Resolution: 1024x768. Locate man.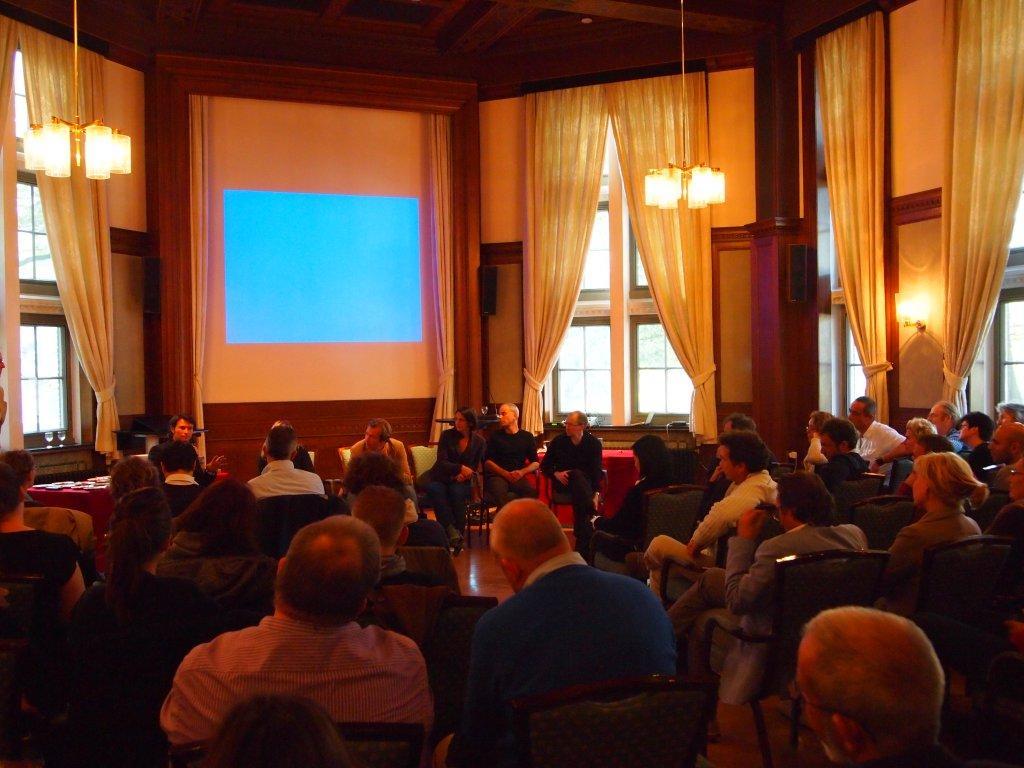
465/495/680/700.
